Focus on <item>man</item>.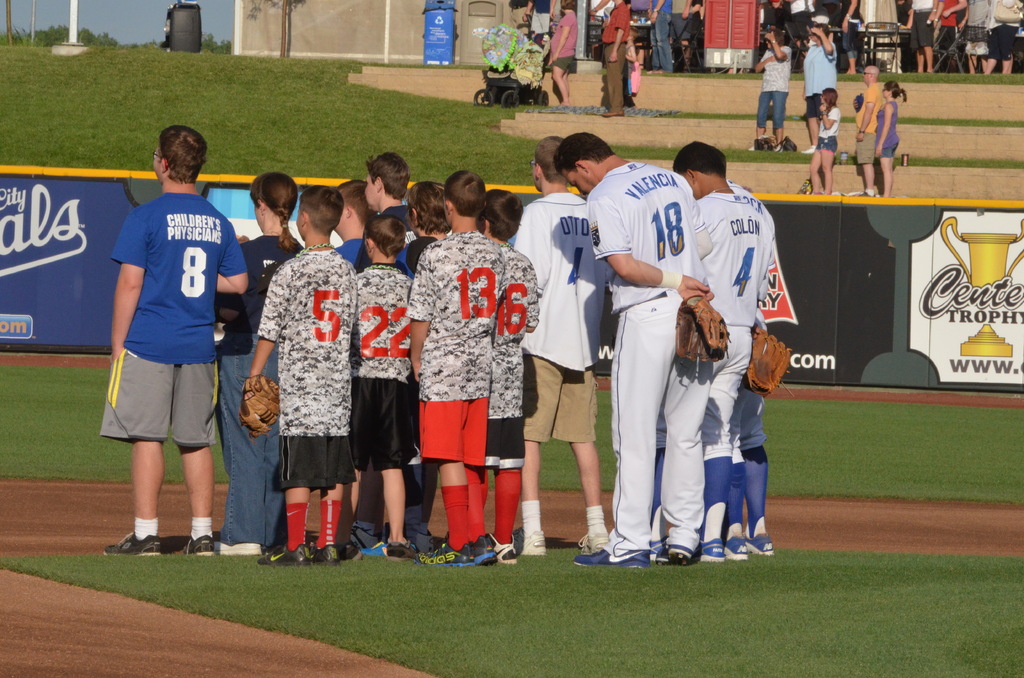
Focused at 934 0 966 73.
